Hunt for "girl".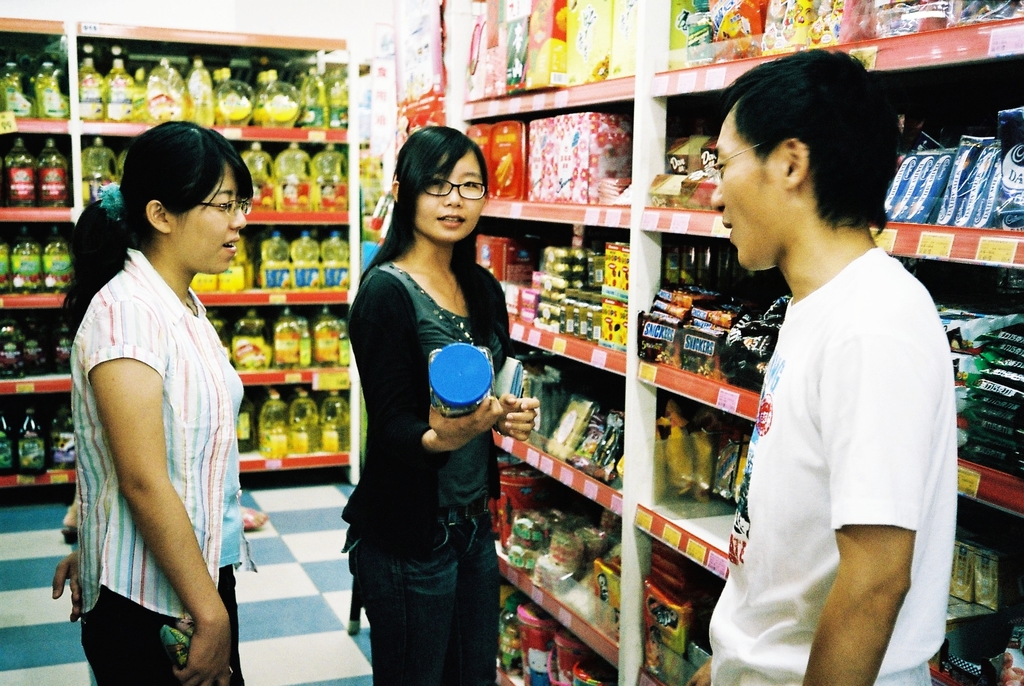
Hunted down at box=[52, 118, 241, 685].
